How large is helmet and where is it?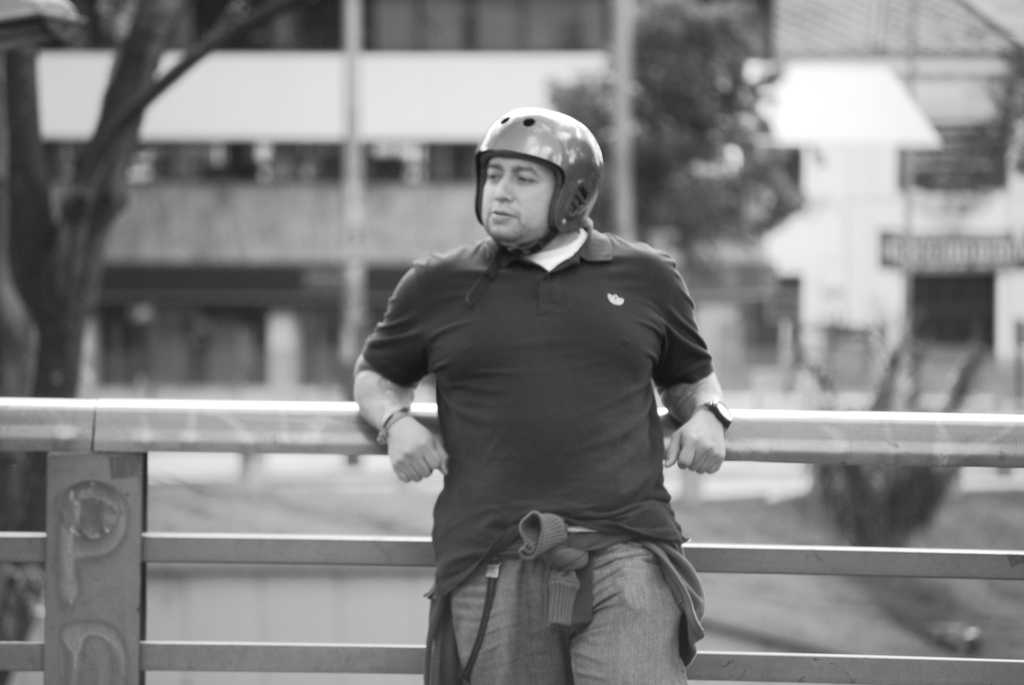
Bounding box: box=[463, 108, 602, 307].
